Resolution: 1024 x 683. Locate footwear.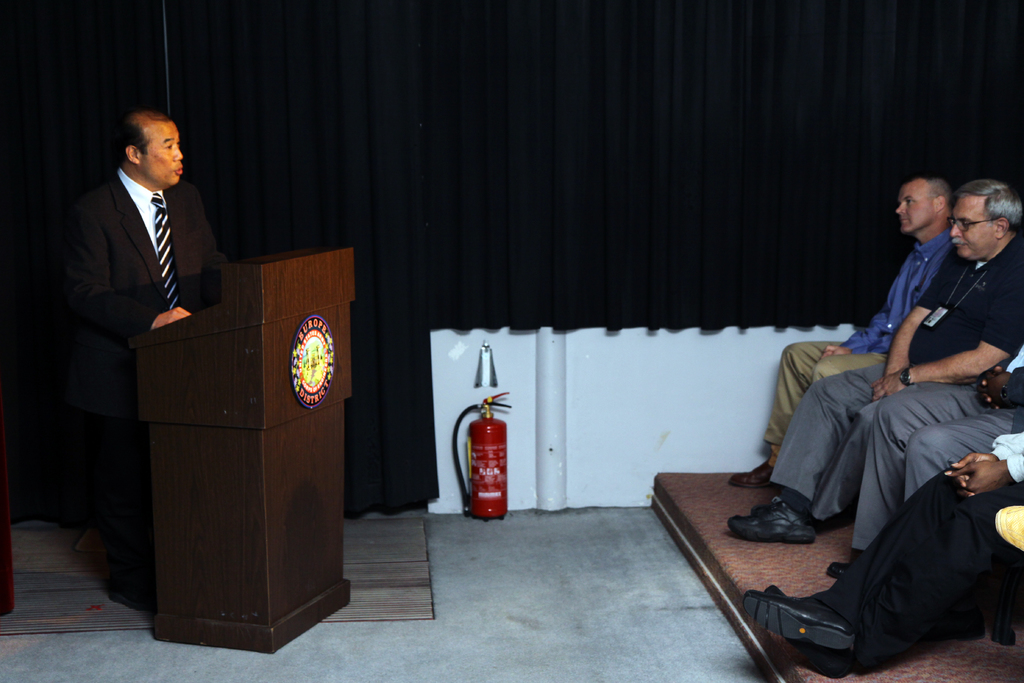
box=[761, 579, 847, 677].
